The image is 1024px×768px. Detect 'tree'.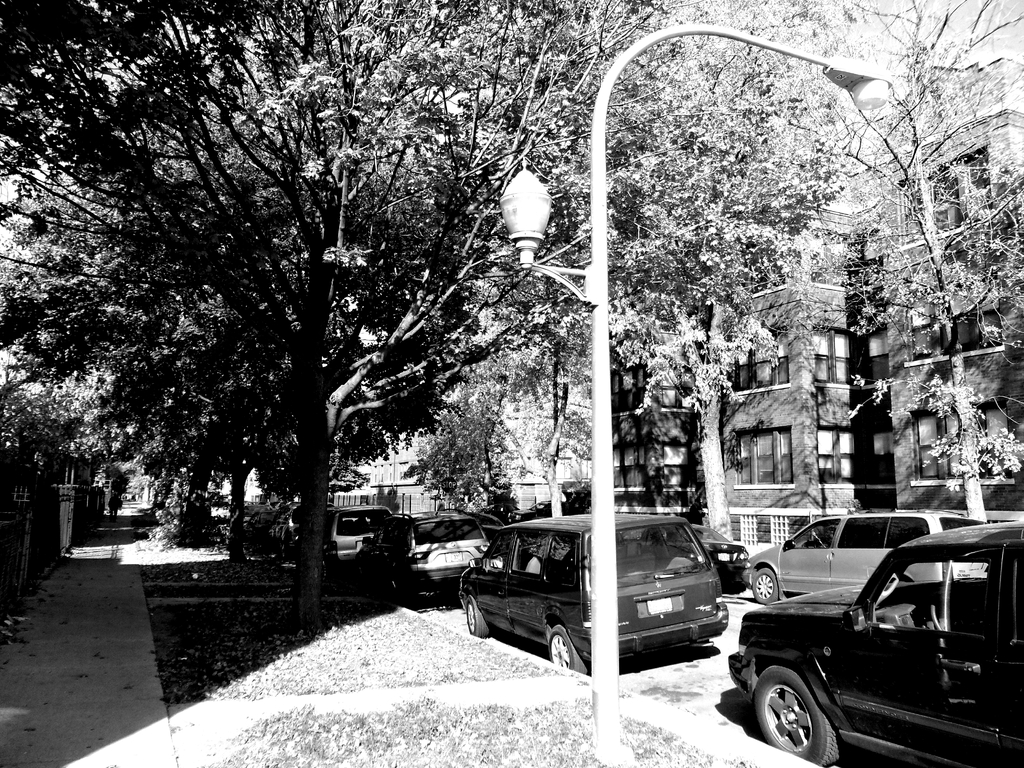
Detection: l=22, t=3, r=292, b=553.
